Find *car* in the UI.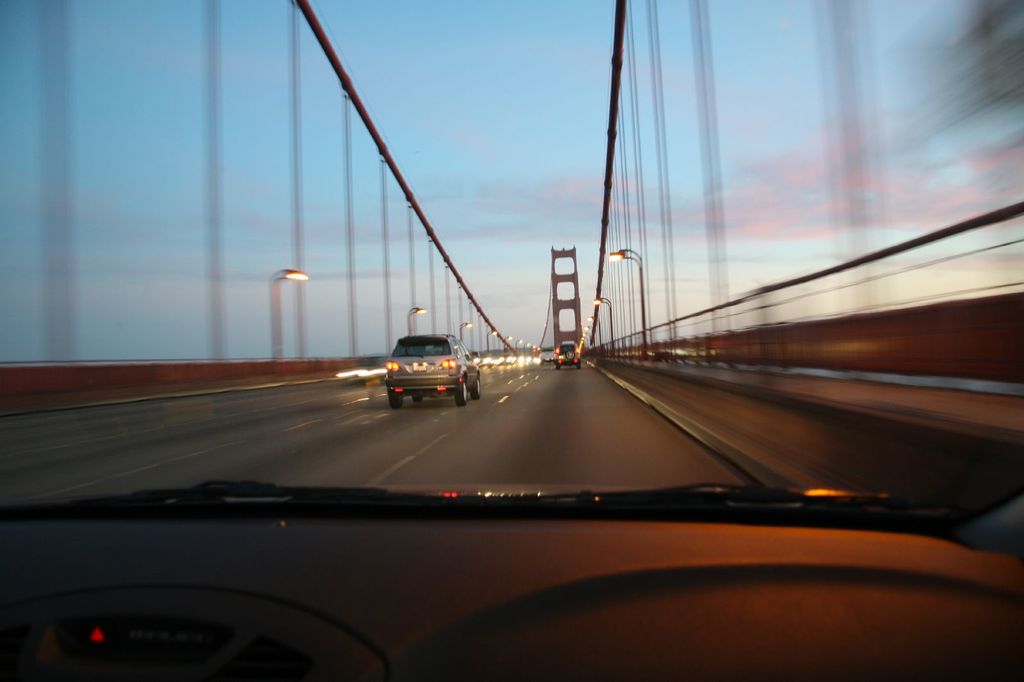
UI element at <box>0,0,1023,681</box>.
